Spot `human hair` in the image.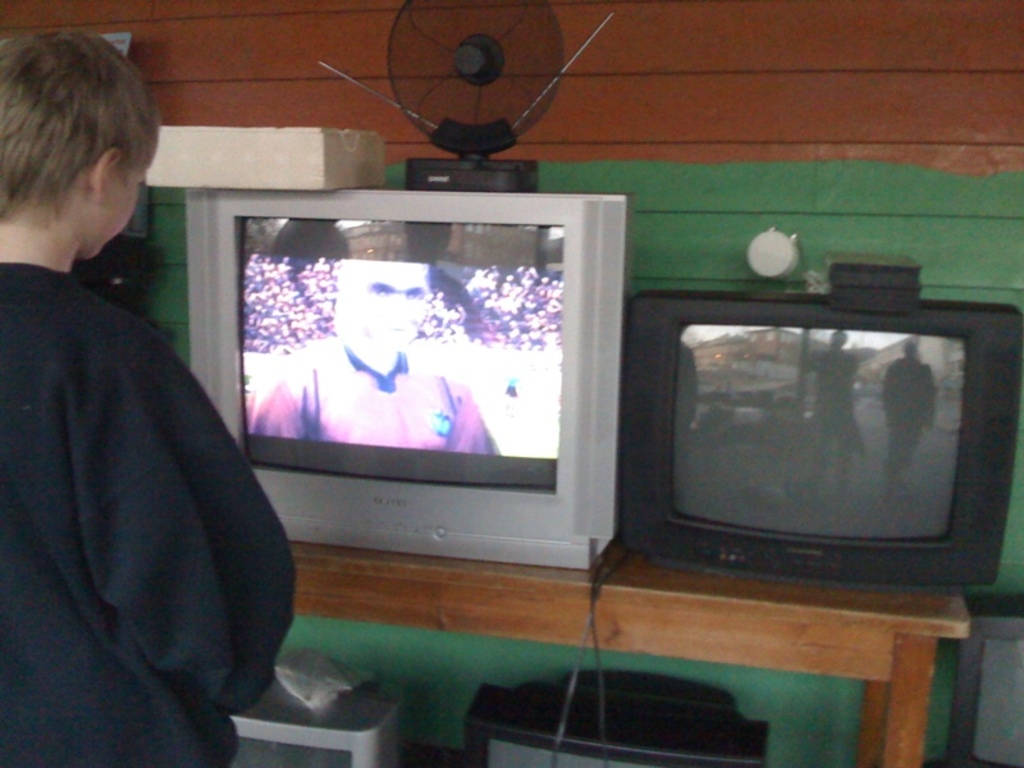
`human hair` found at (x1=8, y1=22, x2=147, y2=257).
